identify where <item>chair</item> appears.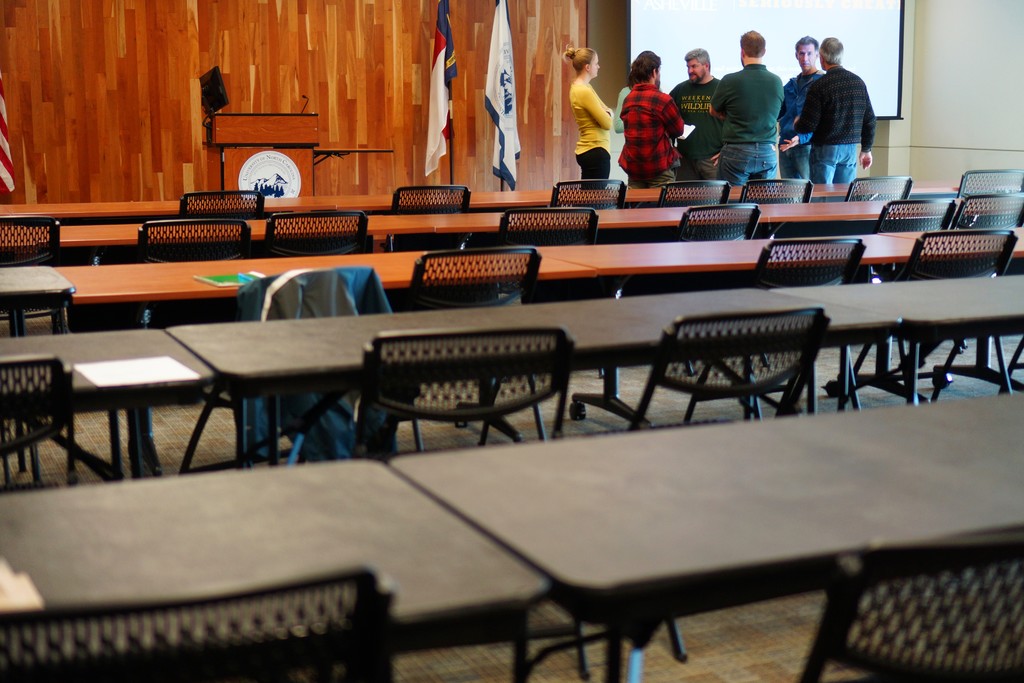
Appears at pyautogui.locateOnScreen(791, 528, 1023, 682).
